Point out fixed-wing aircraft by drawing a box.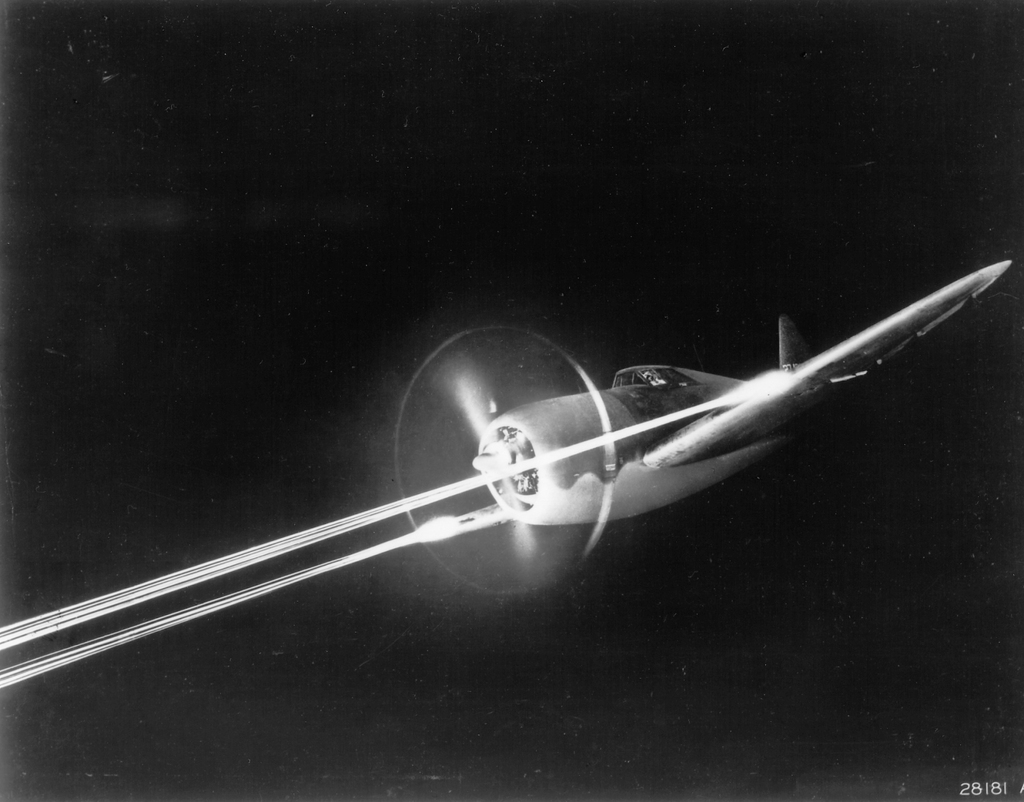
x1=459 y1=249 x2=1016 y2=519.
